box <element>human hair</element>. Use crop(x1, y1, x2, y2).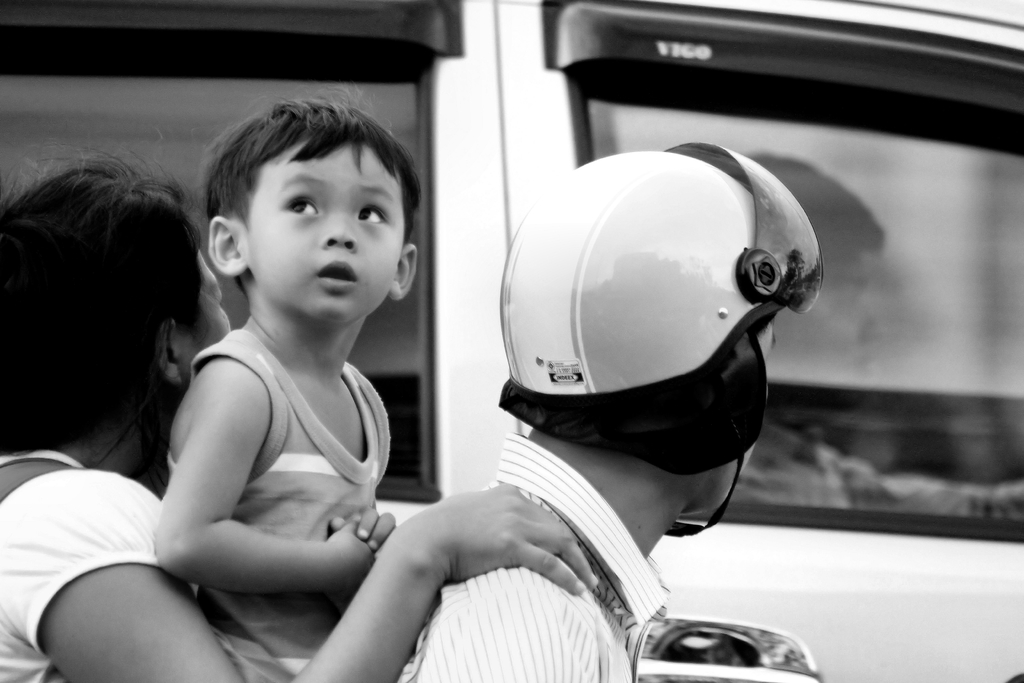
crop(203, 85, 424, 245).
